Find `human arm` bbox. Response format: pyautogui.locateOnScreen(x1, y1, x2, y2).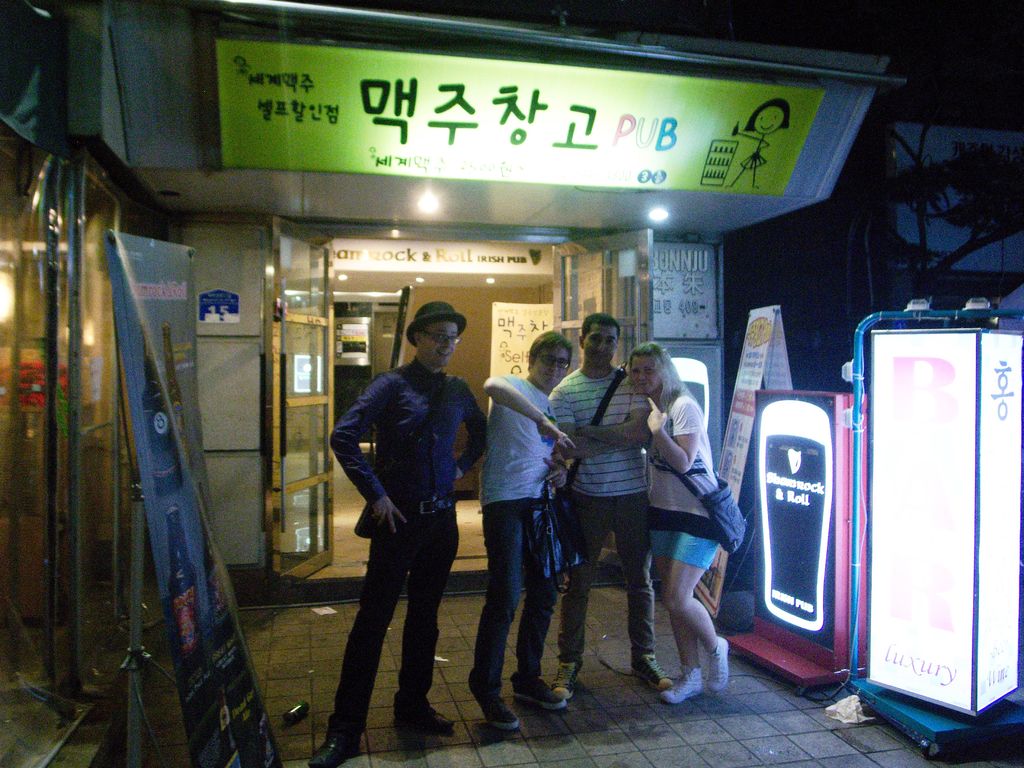
pyautogui.locateOnScreen(543, 383, 631, 458).
